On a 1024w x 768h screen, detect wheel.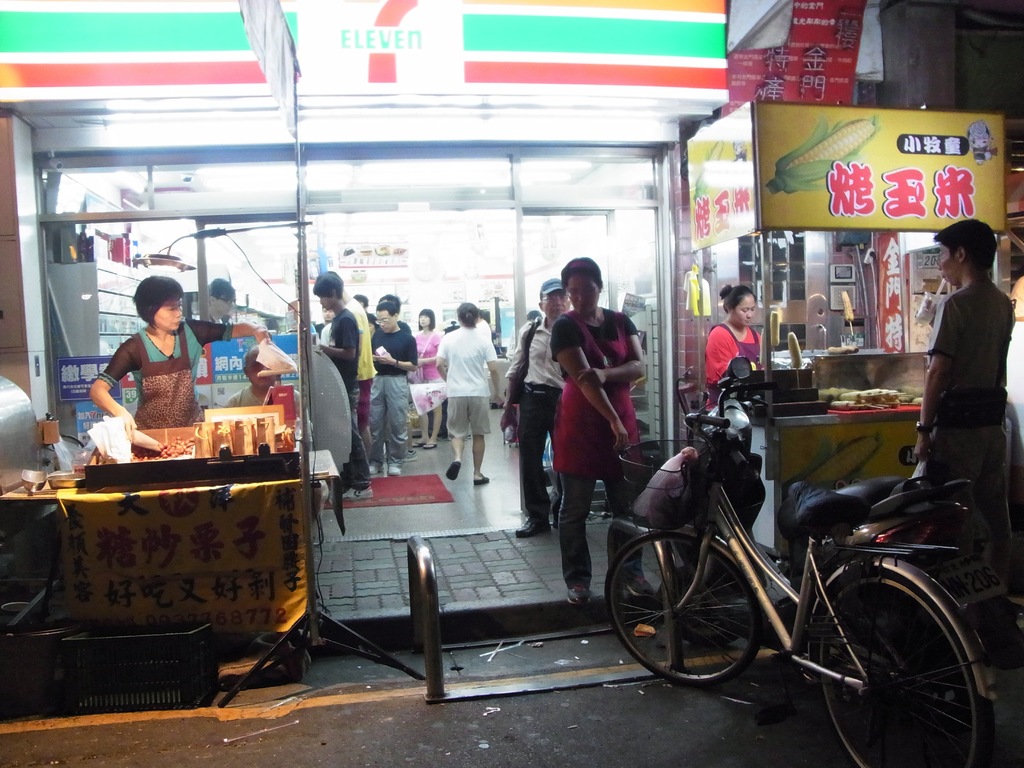
box(816, 573, 995, 767).
